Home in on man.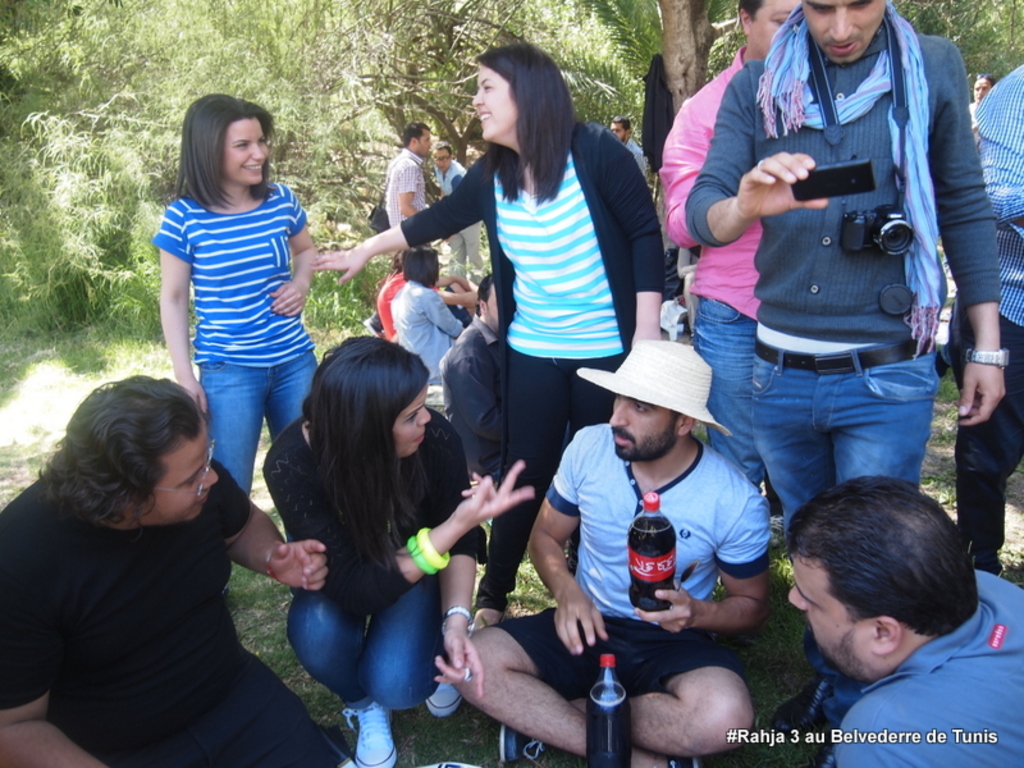
Homed in at (x1=659, y1=0, x2=799, y2=484).
